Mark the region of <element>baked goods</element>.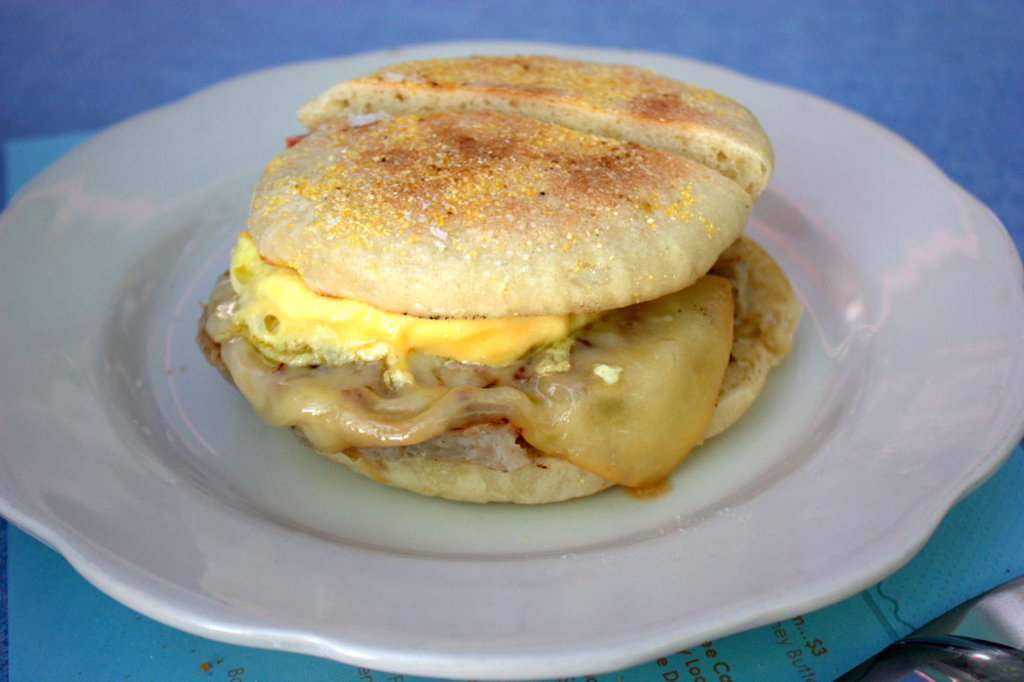
Region: <box>207,55,801,499</box>.
